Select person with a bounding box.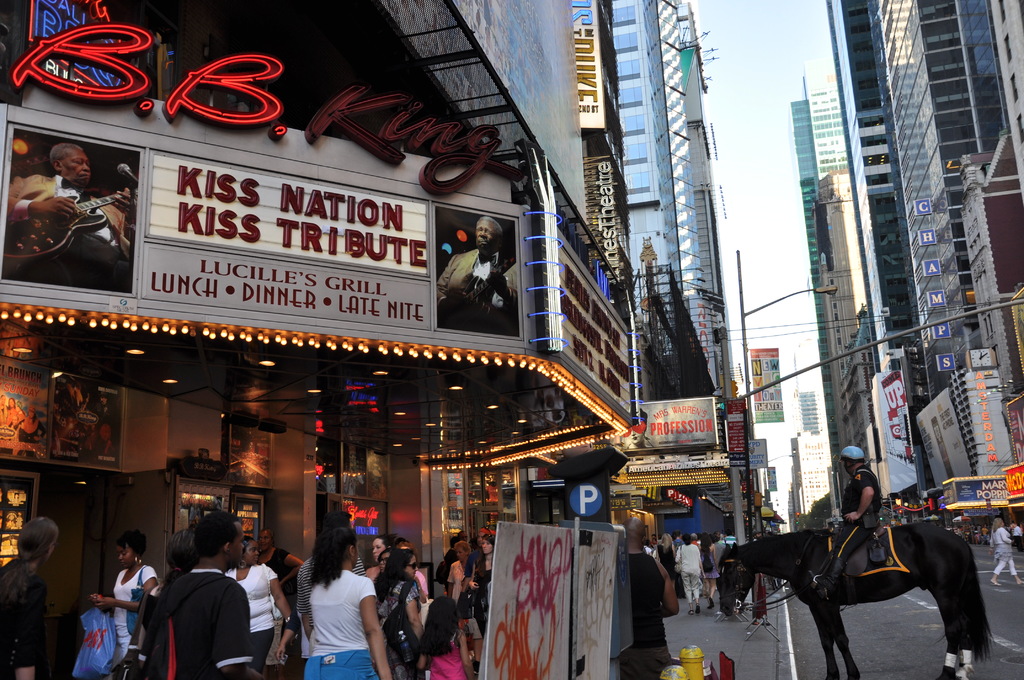
detection(297, 526, 391, 679).
